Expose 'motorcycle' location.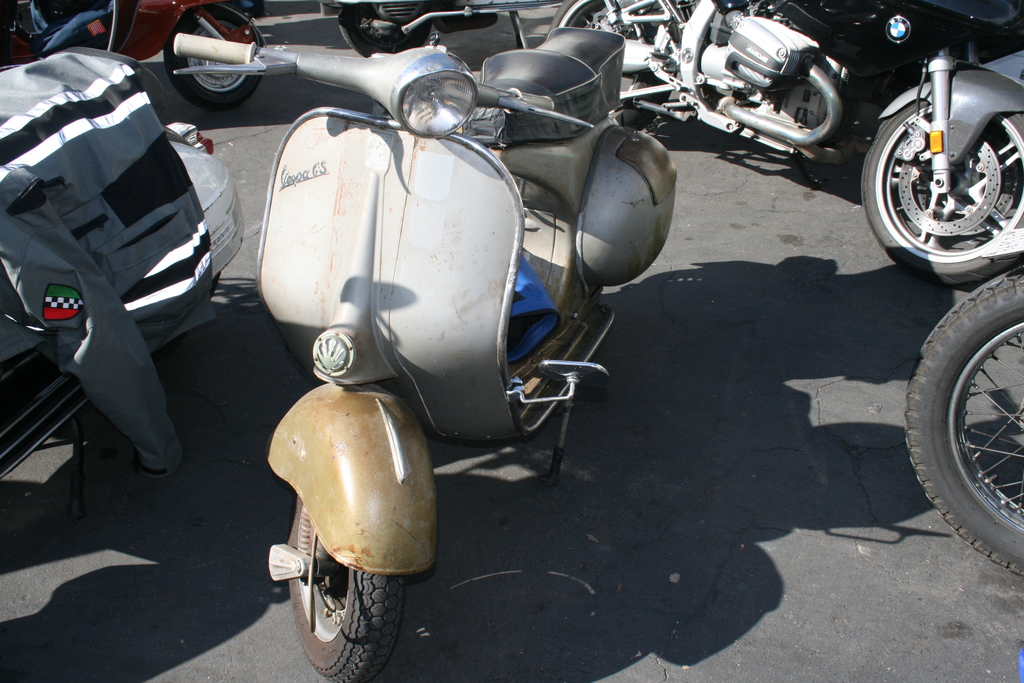
Exposed at (0,47,245,520).
